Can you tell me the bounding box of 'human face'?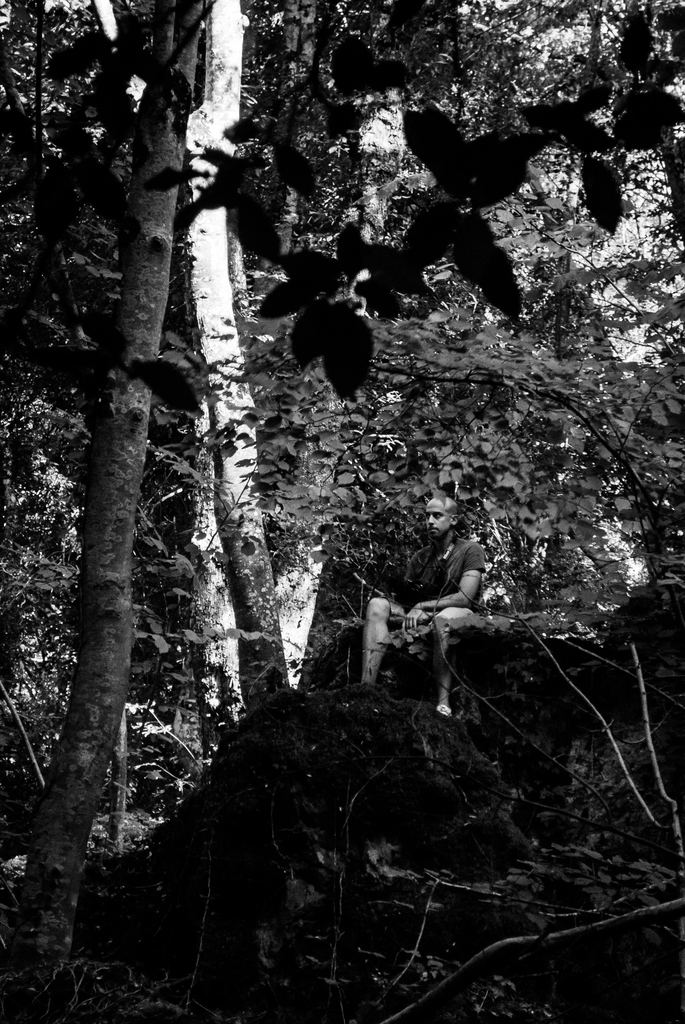
left=423, top=499, right=452, bottom=536.
